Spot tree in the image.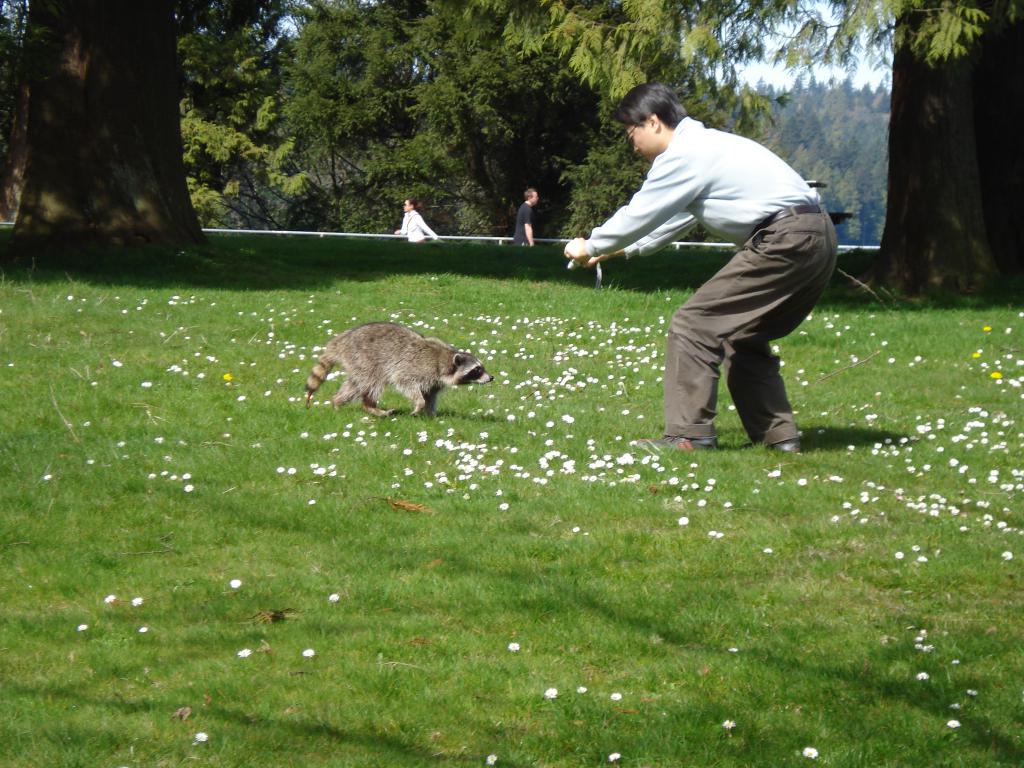
tree found at 853/0/1023/301.
